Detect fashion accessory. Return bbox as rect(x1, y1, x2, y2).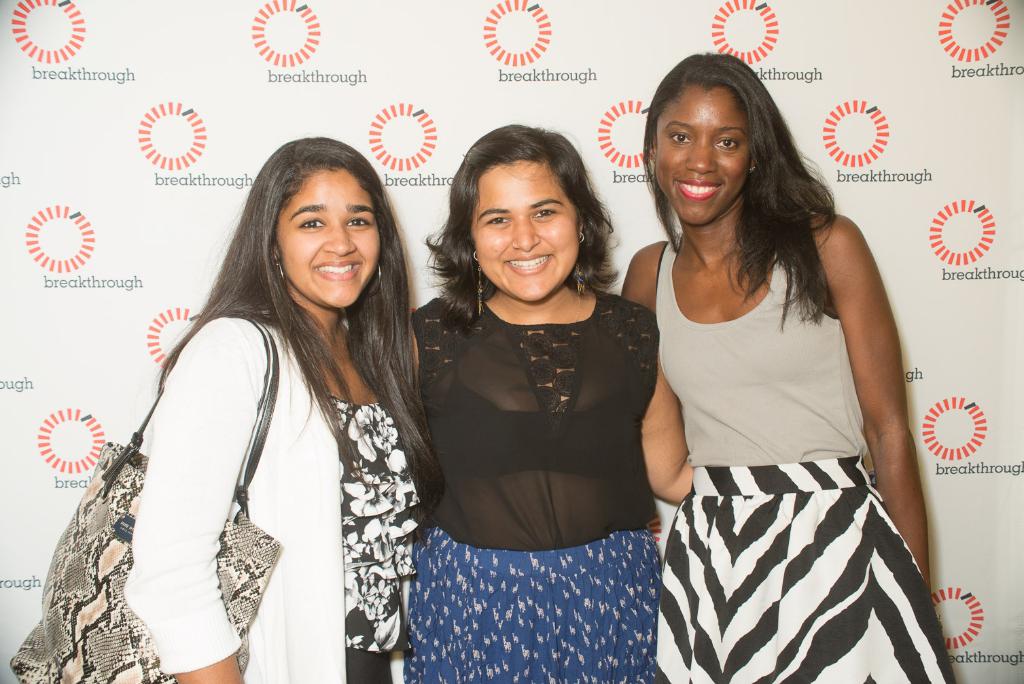
rect(347, 235, 354, 247).
